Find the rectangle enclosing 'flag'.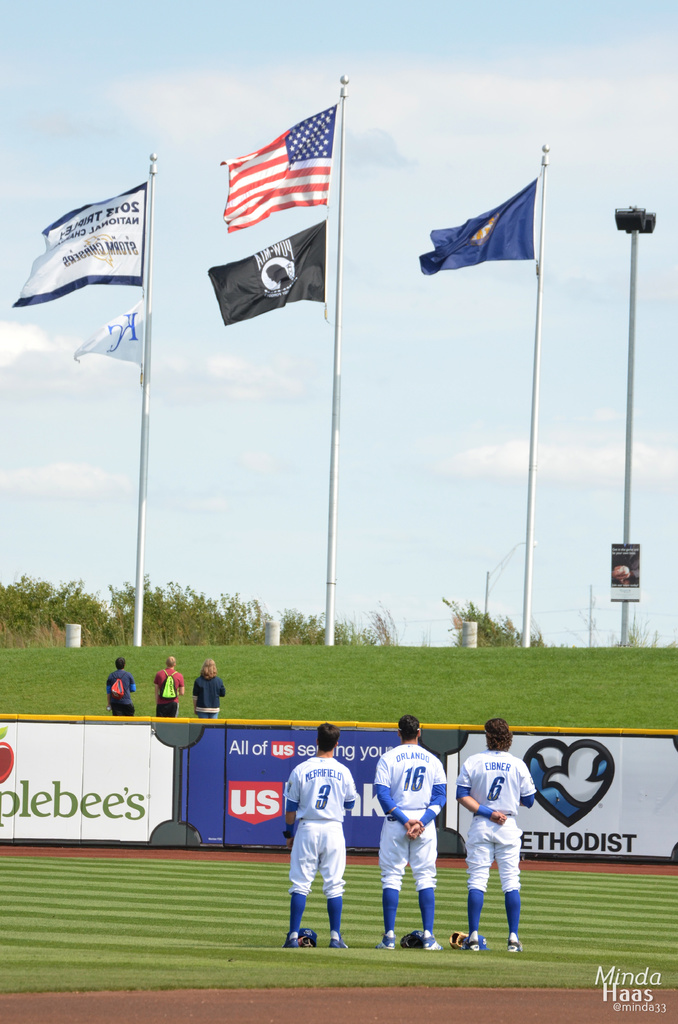
[left=216, top=106, right=346, bottom=232].
